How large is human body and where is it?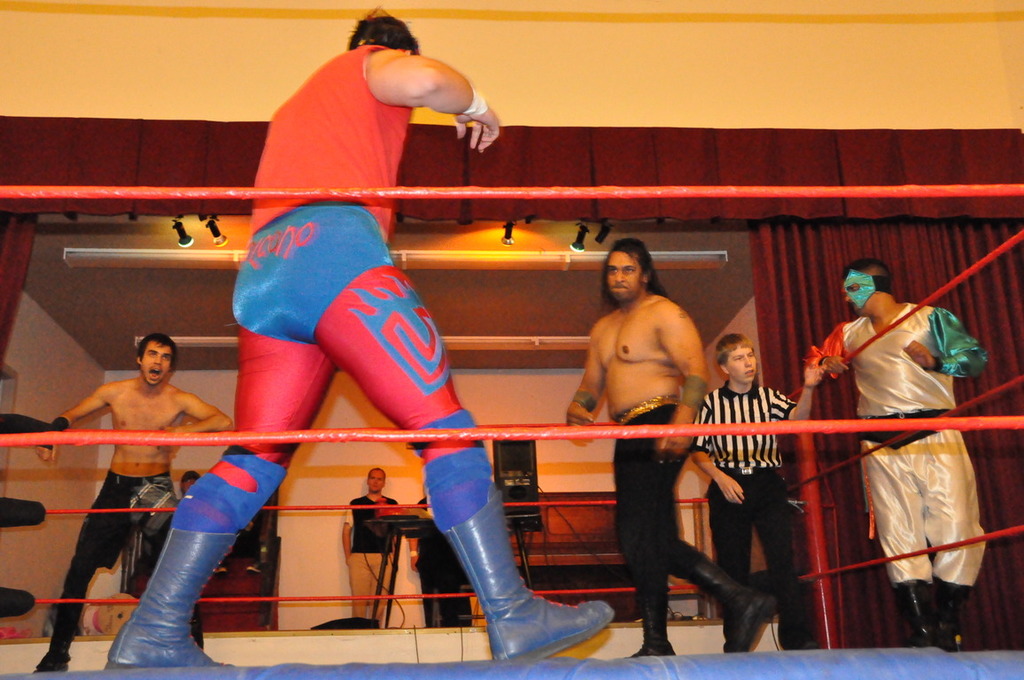
Bounding box: region(713, 337, 823, 651).
